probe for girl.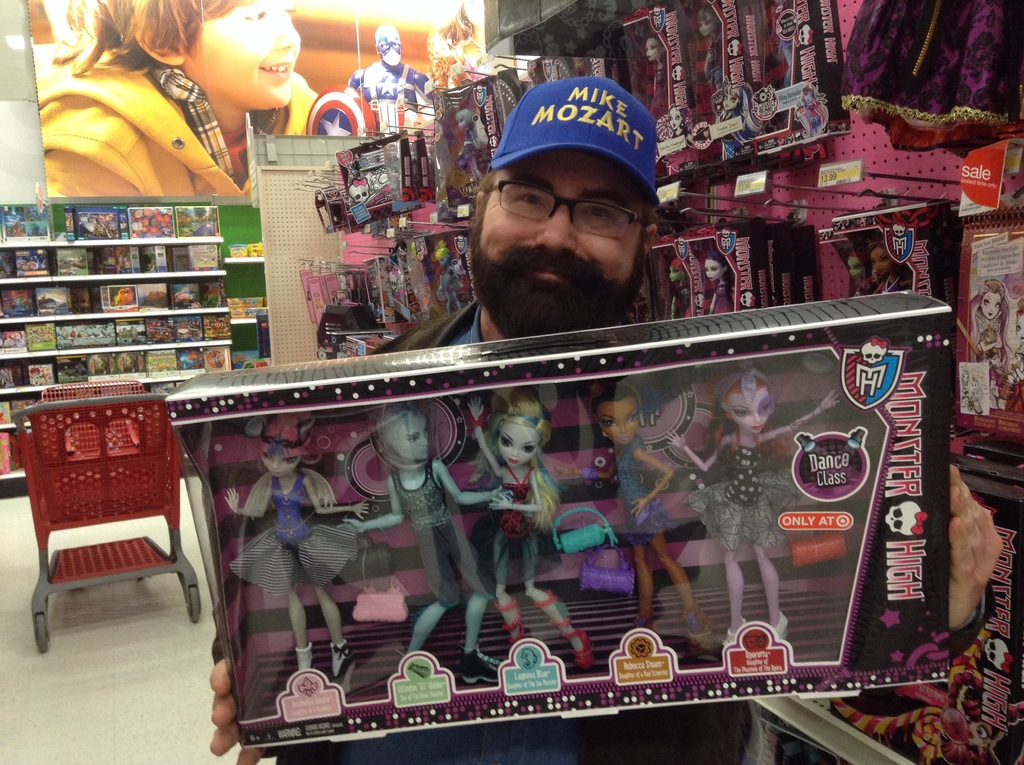
Probe result: rect(704, 256, 737, 311).
